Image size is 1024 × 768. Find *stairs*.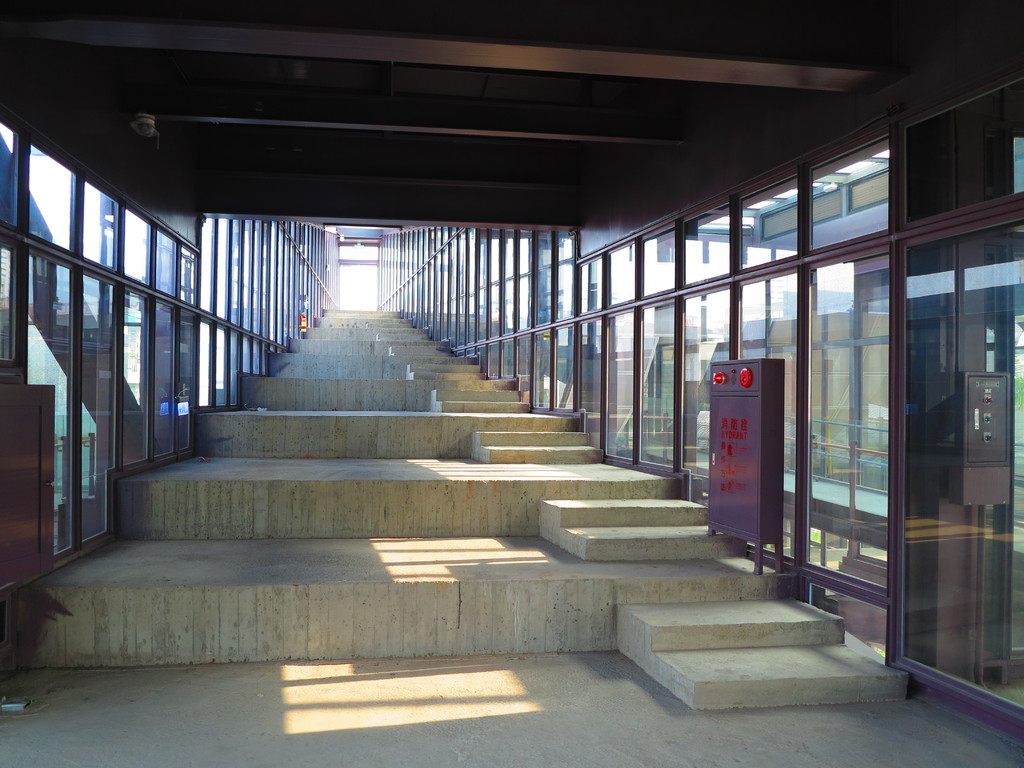
detection(429, 390, 530, 412).
